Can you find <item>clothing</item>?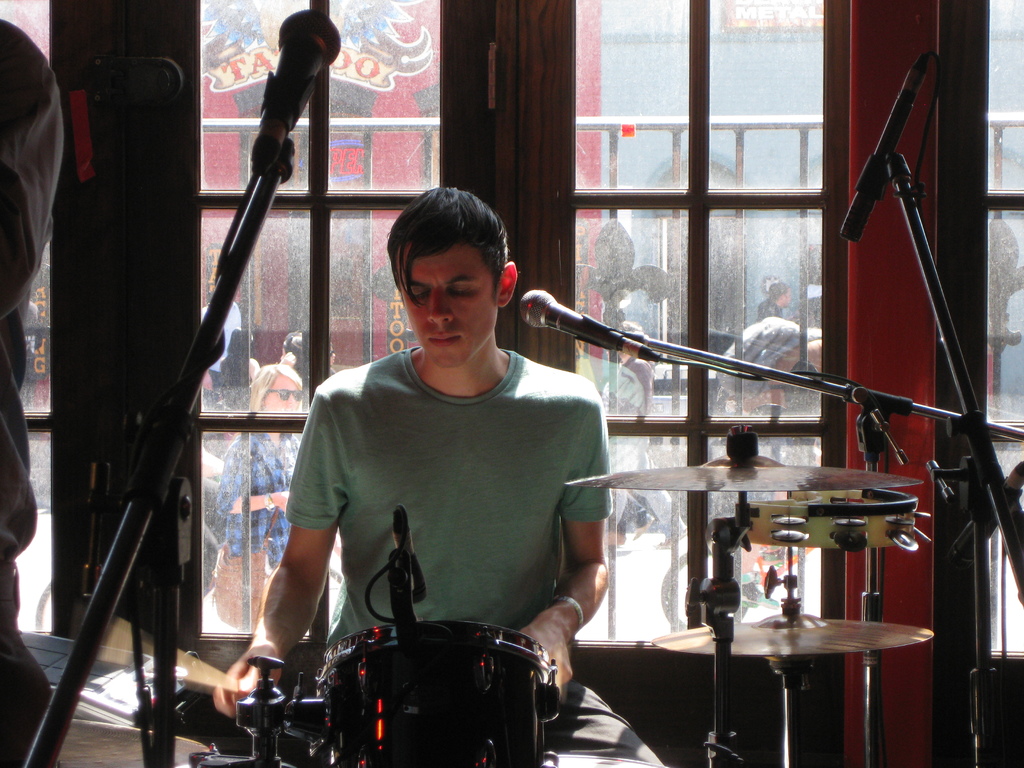
Yes, bounding box: 215, 424, 297, 623.
